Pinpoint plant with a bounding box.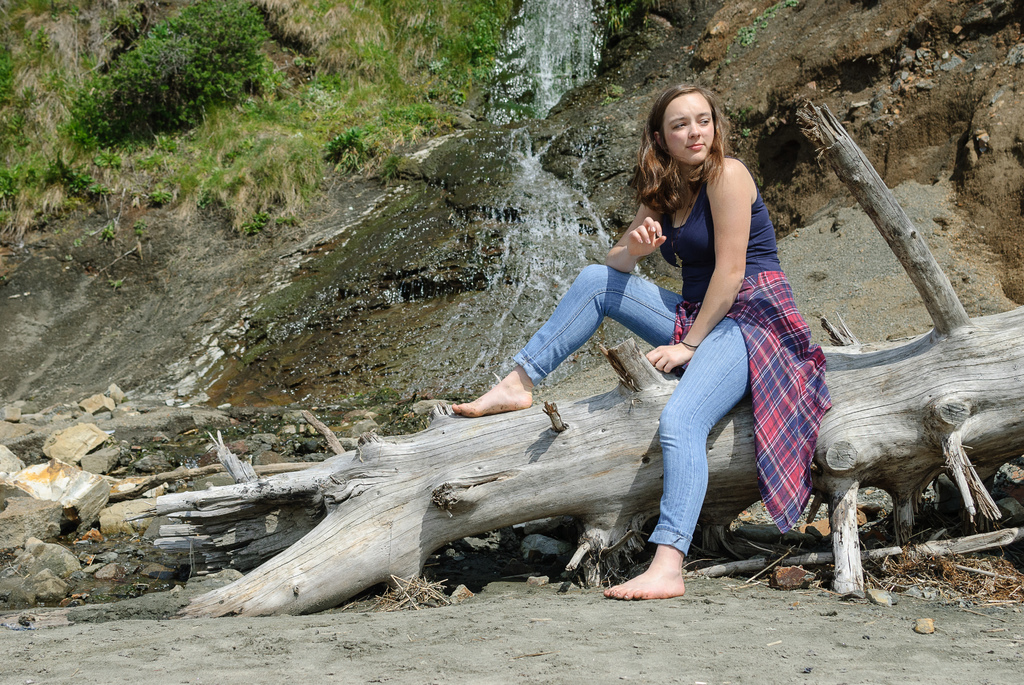
pyautogui.locateOnScreen(607, 0, 634, 33).
